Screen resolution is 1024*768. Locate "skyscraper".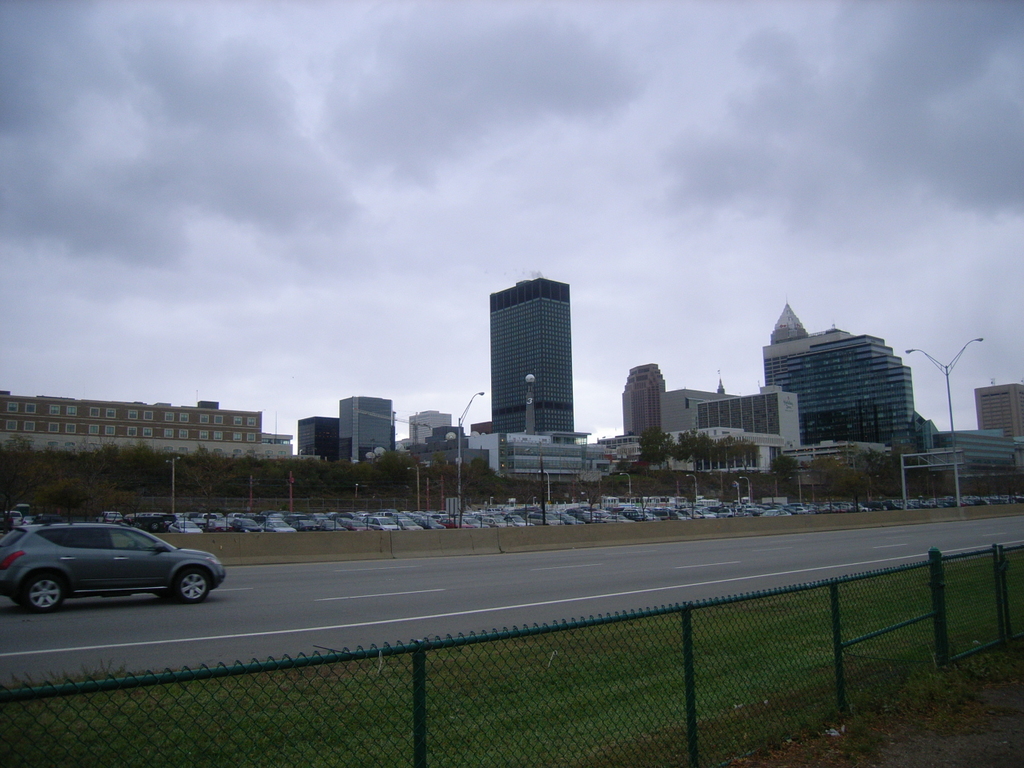
<region>295, 411, 338, 466</region>.
